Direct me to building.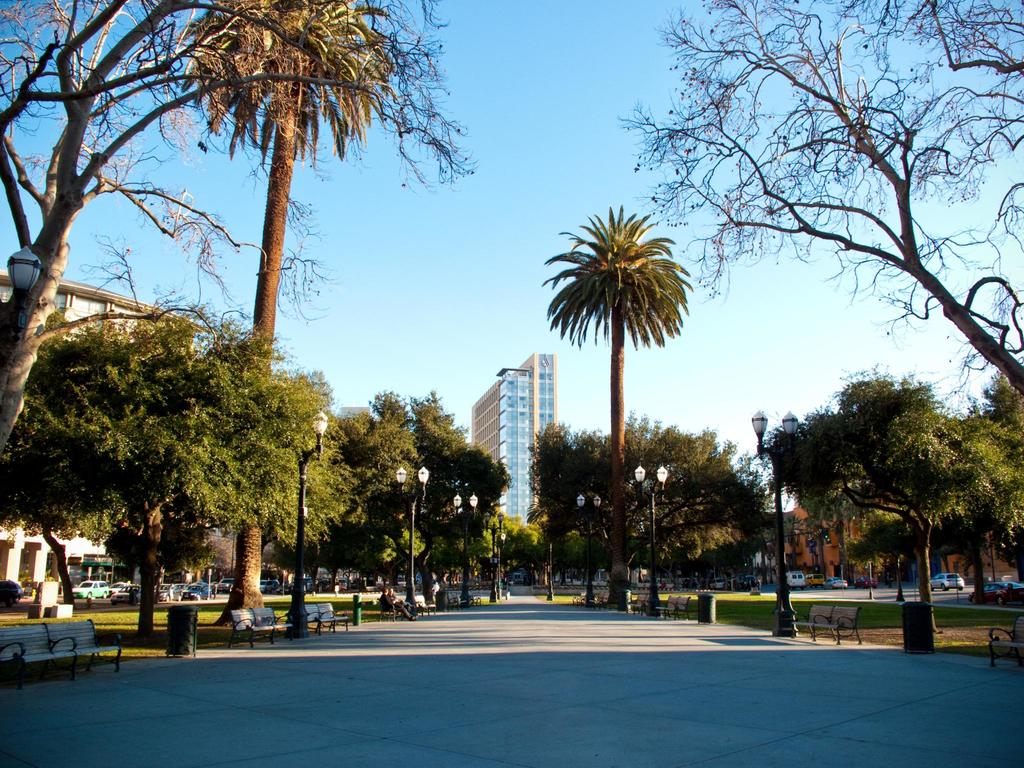
Direction: (776, 496, 1023, 579).
